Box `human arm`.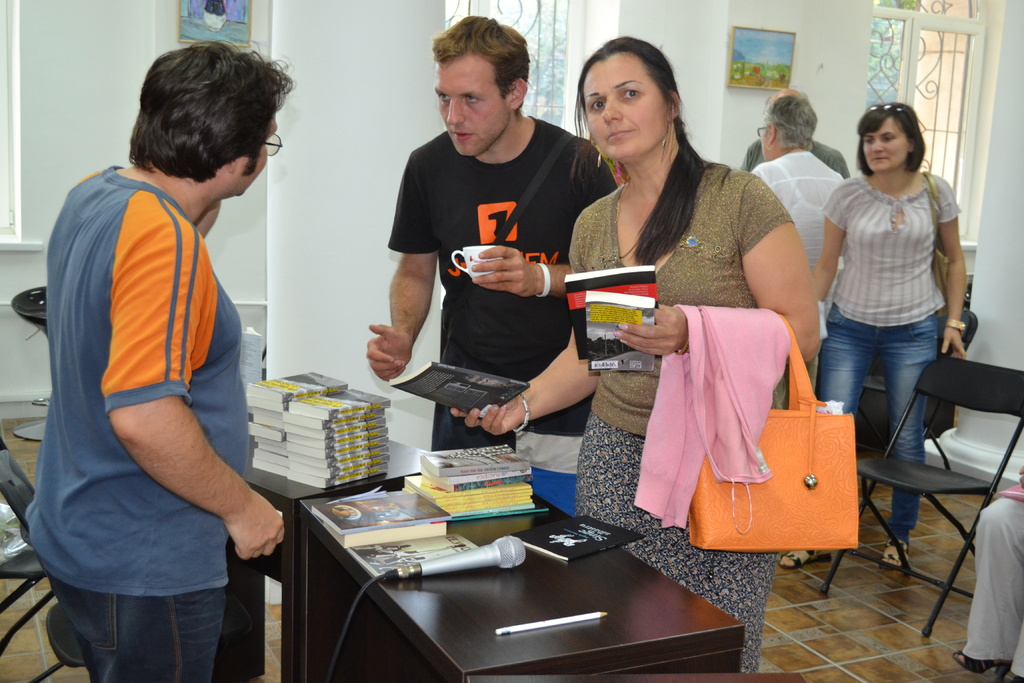
[463, 135, 619, 302].
